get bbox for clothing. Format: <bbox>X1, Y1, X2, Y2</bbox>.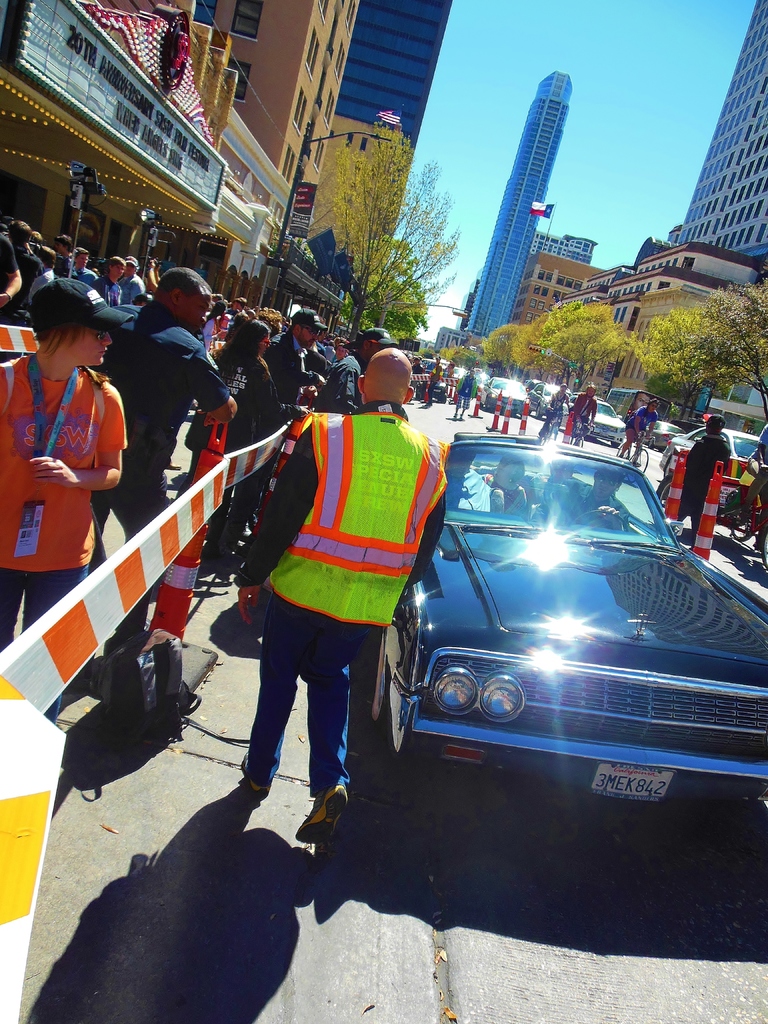
<bbox>255, 323, 317, 495</bbox>.
